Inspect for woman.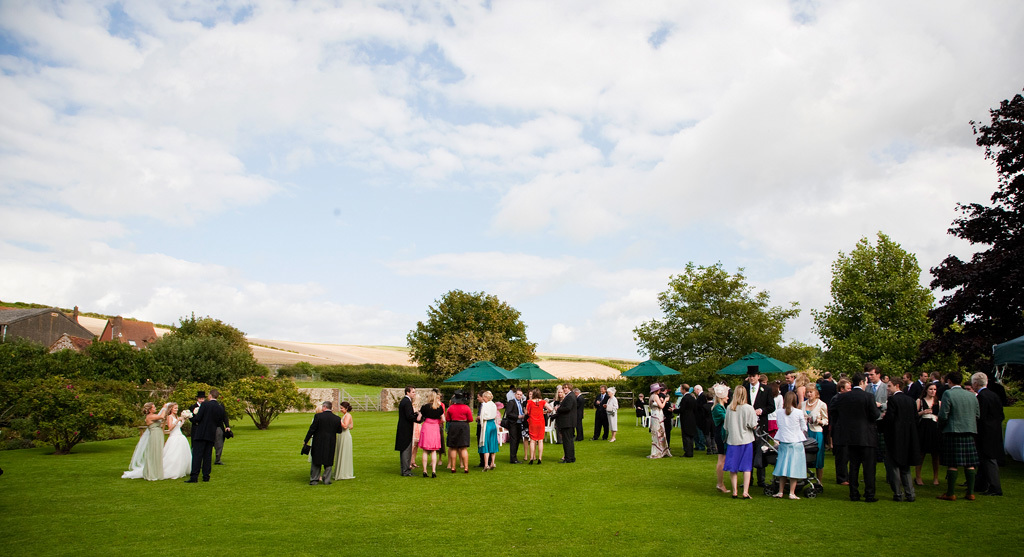
Inspection: x1=797 y1=383 x2=830 y2=485.
